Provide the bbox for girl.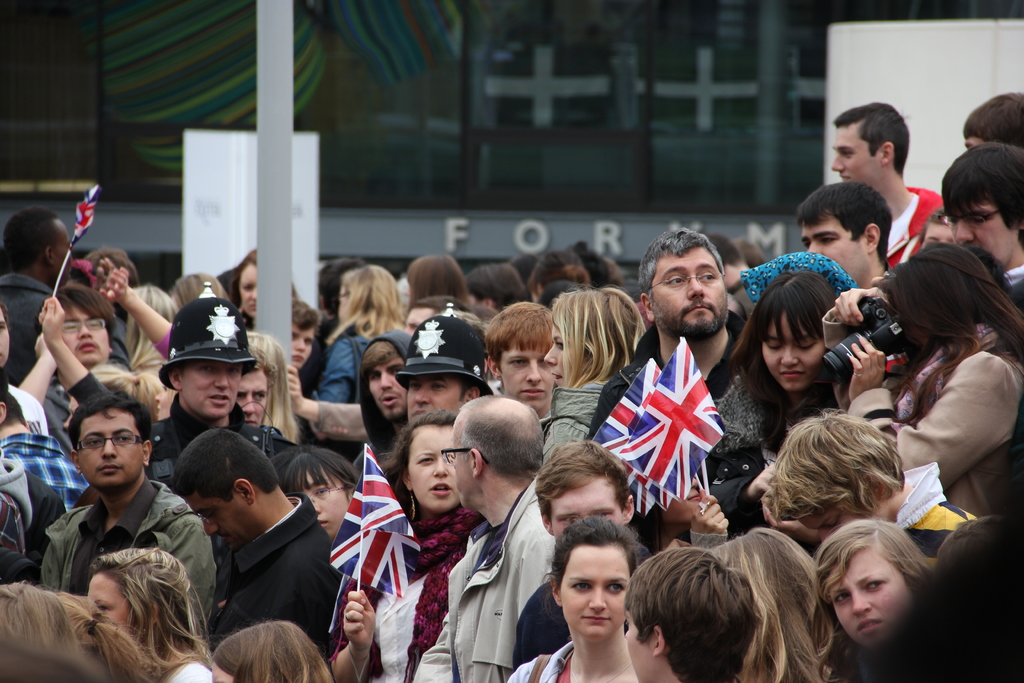
bbox(305, 259, 425, 403).
